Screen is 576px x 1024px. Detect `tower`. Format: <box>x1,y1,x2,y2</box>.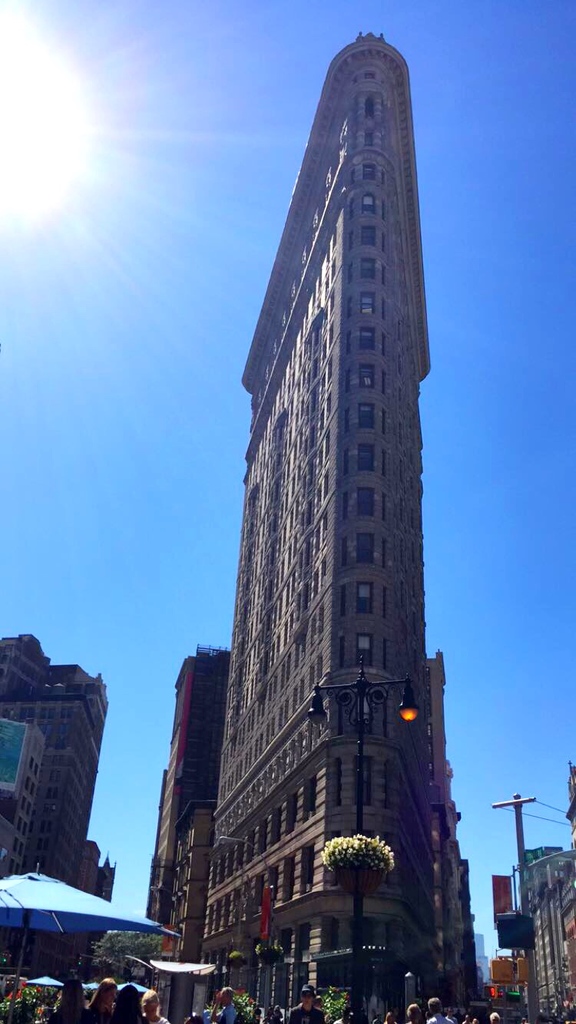
<box>196,28,476,1023</box>.
